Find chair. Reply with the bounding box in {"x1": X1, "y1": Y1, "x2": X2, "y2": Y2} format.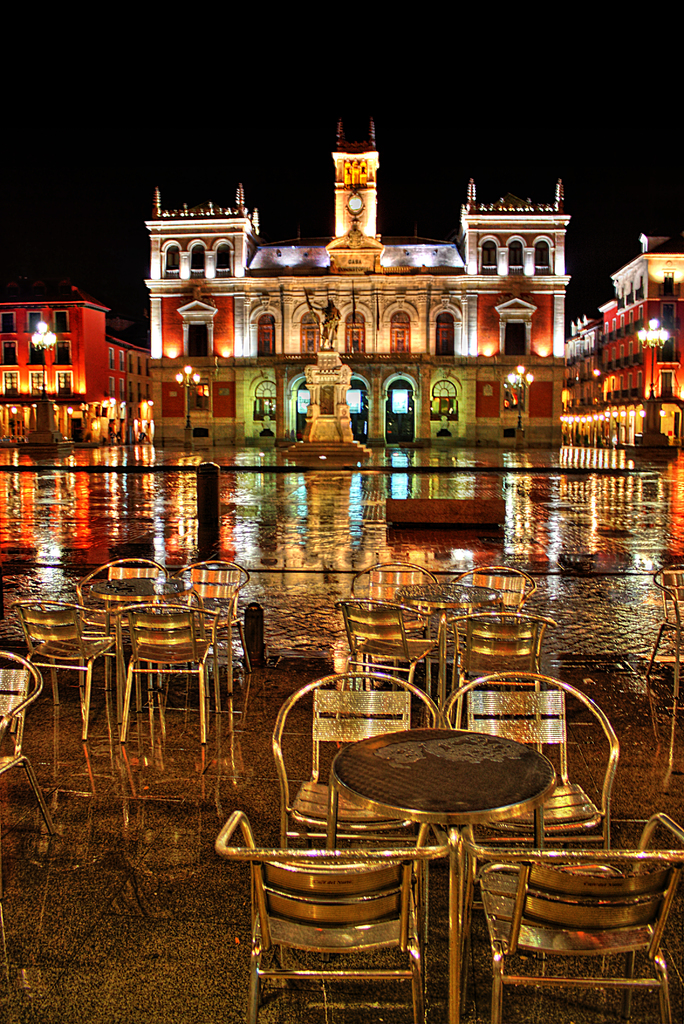
{"x1": 167, "y1": 545, "x2": 273, "y2": 692}.
